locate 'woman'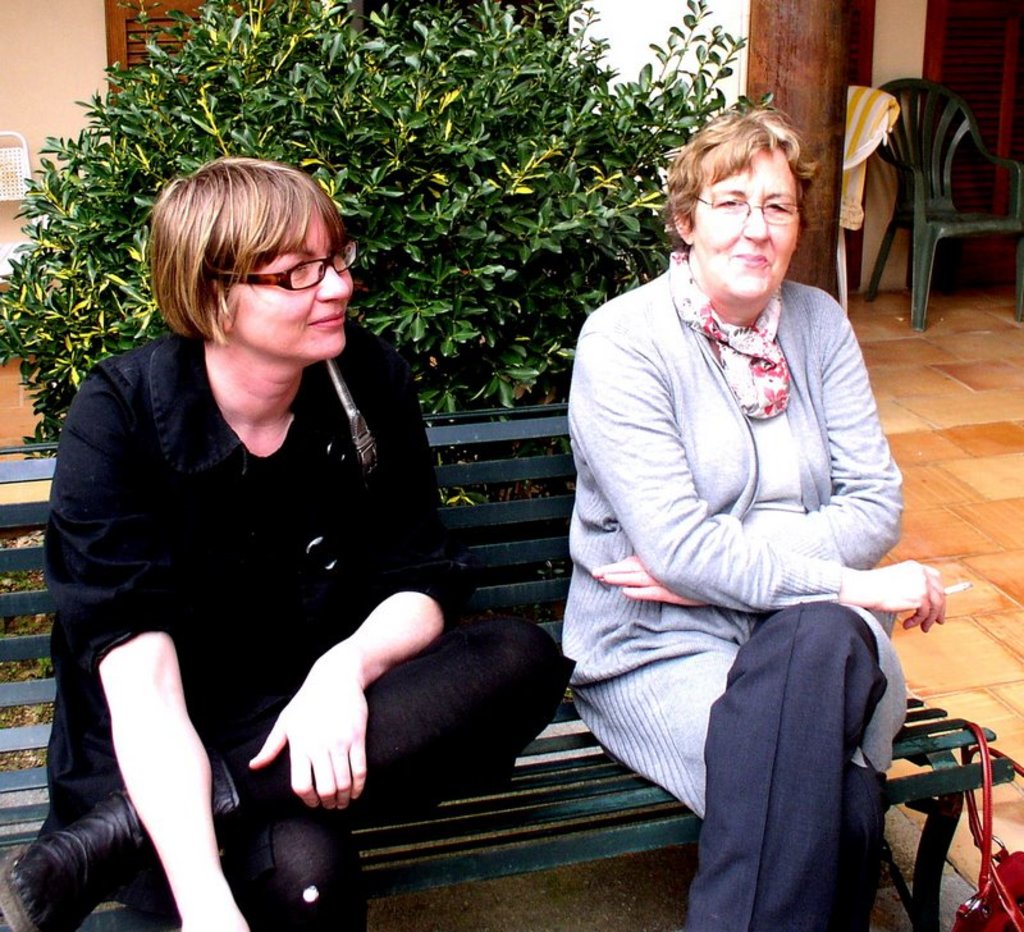
[x1=0, y1=150, x2=576, y2=931]
